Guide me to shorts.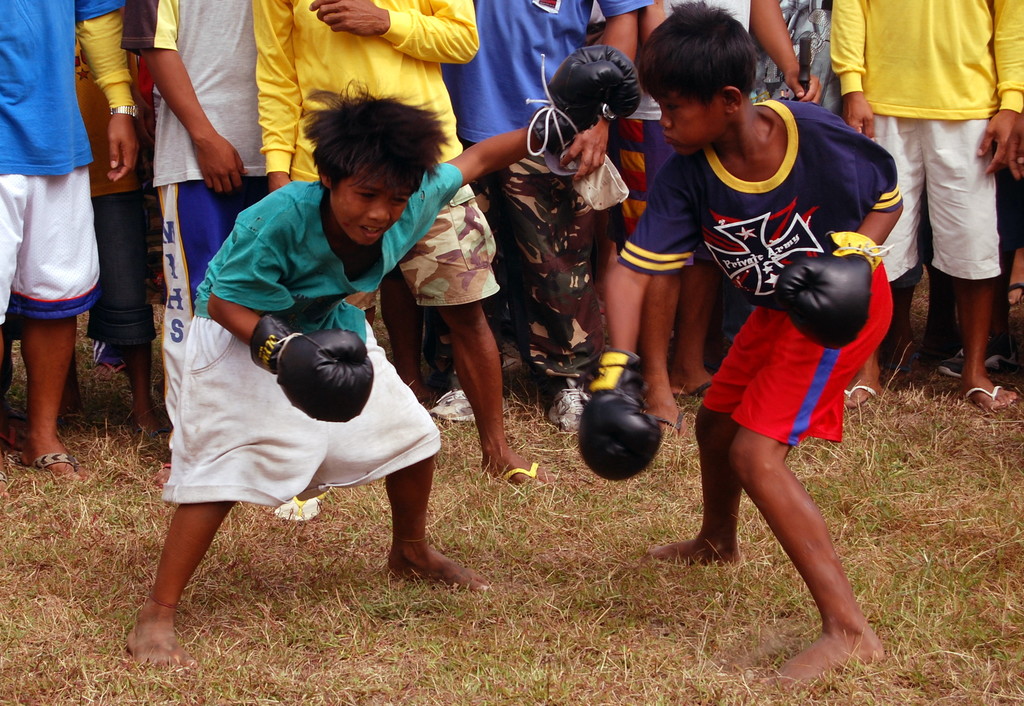
Guidance: box=[705, 258, 893, 444].
